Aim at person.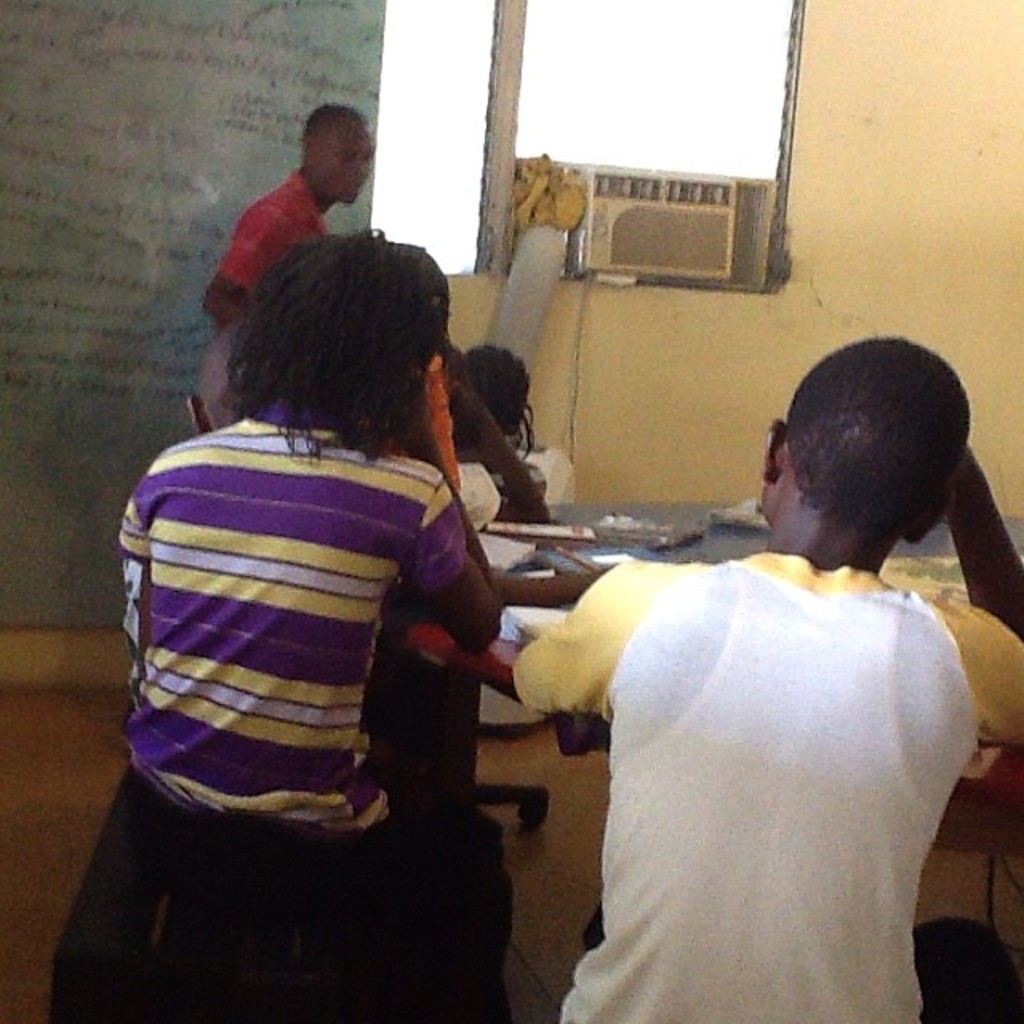
Aimed at 203 106 381 326.
